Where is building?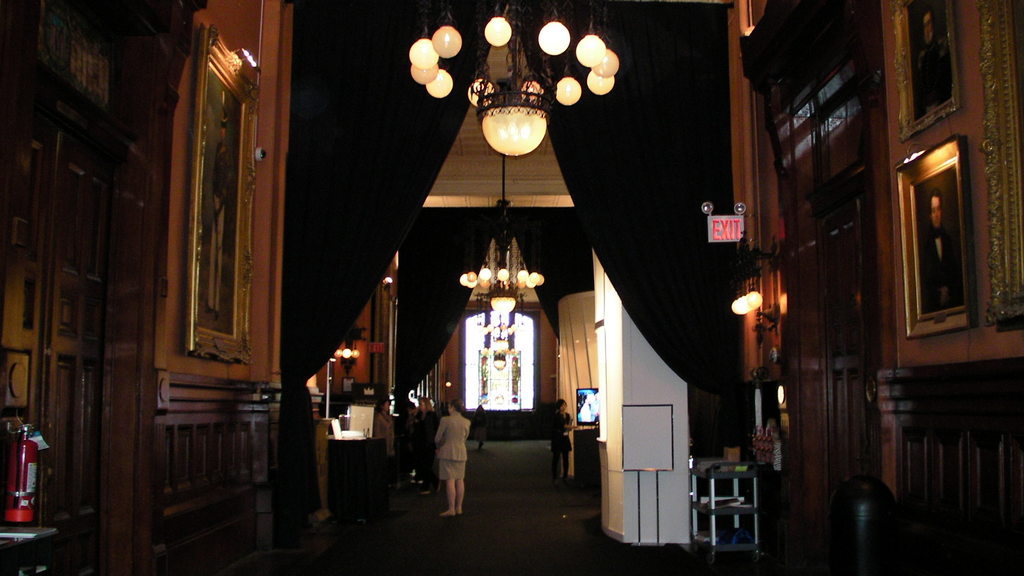
0 0 1023 575.
